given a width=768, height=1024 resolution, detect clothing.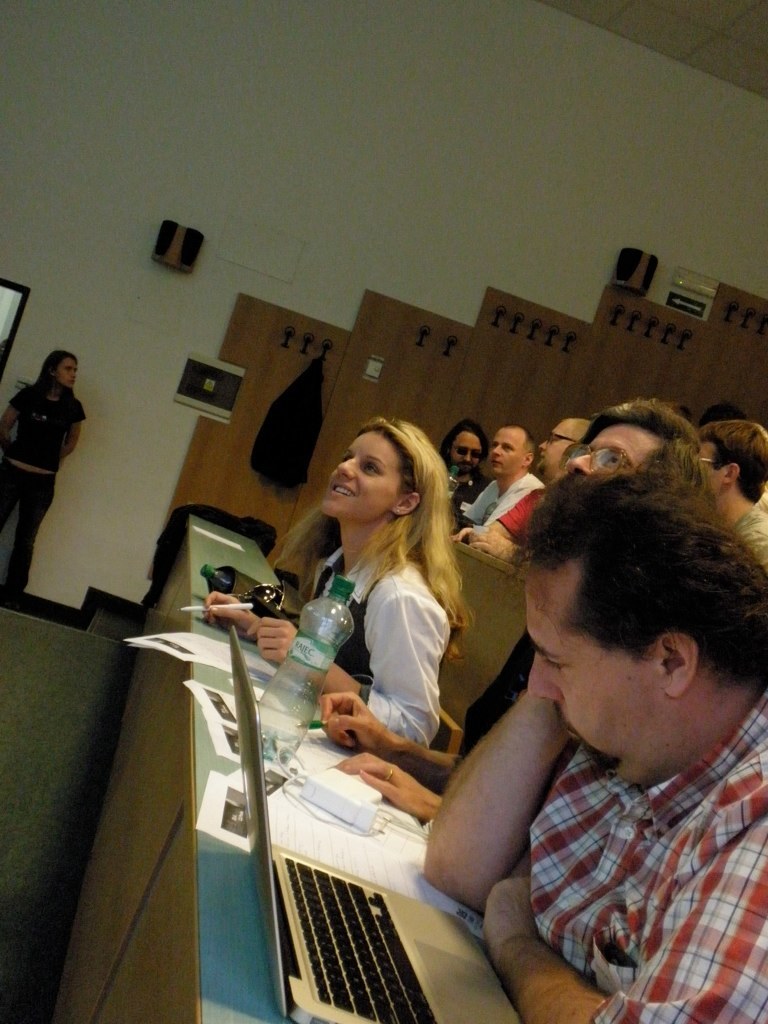
rect(466, 471, 551, 524).
